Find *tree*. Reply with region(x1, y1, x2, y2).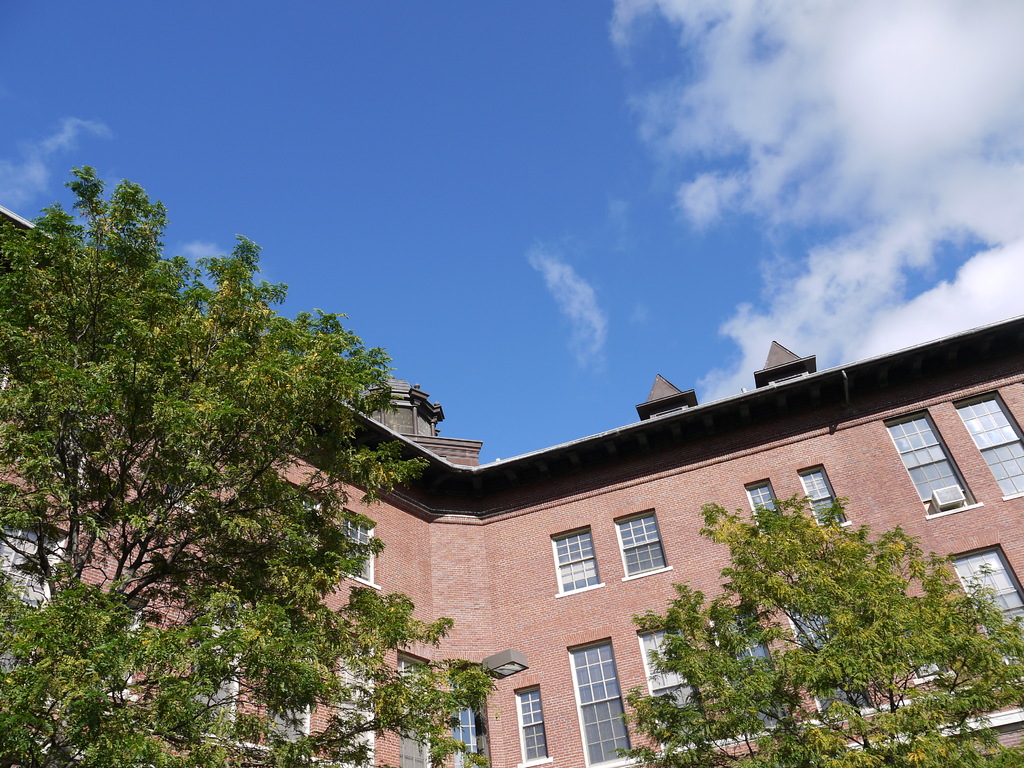
region(629, 475, 998, 740).
